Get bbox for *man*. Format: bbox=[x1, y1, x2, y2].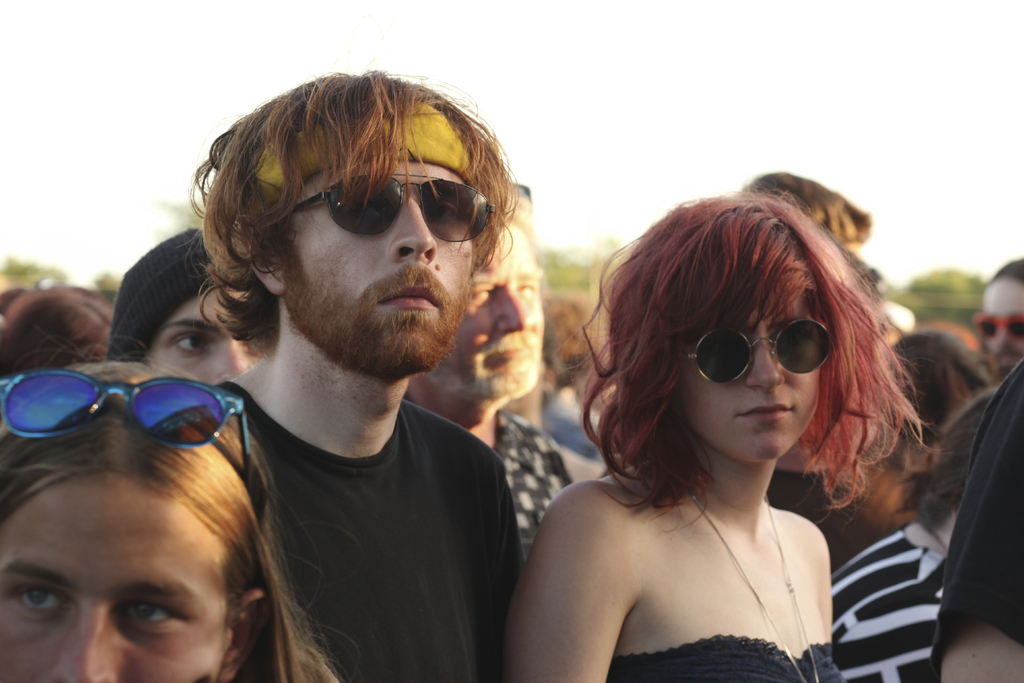
bbox=[212, 70, 525, 682].
